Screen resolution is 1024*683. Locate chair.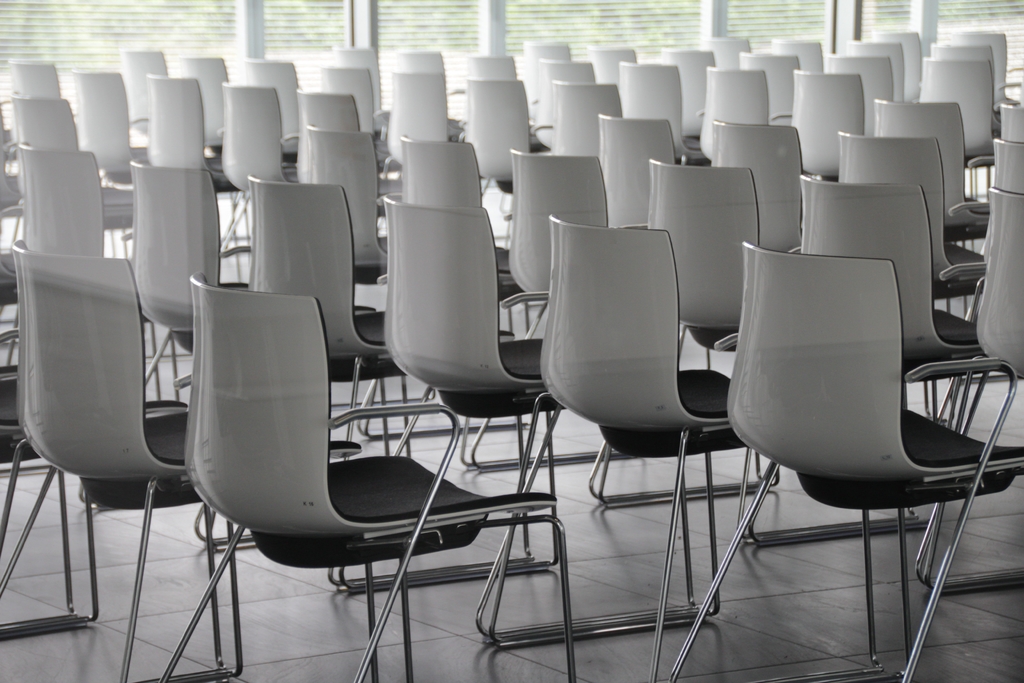
region(594, 108, 696, 231).
